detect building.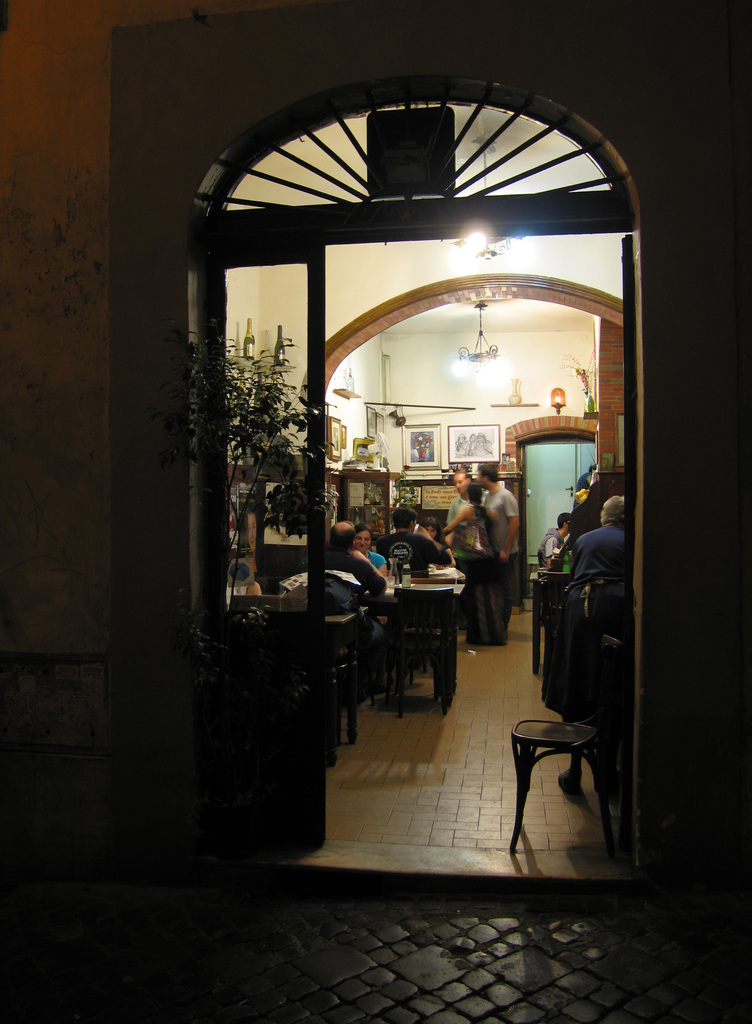
Detected at <region>0, 0, 751, 1023</region>.
